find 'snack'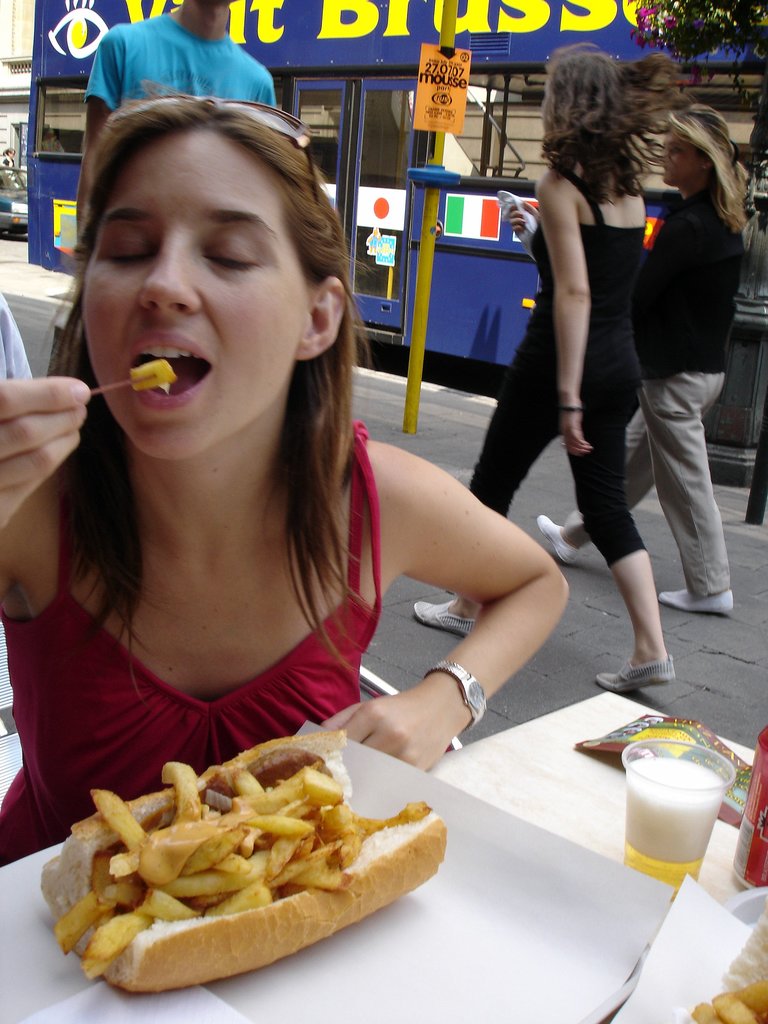
[left=684, top=970, right=767, bottom=1022]
